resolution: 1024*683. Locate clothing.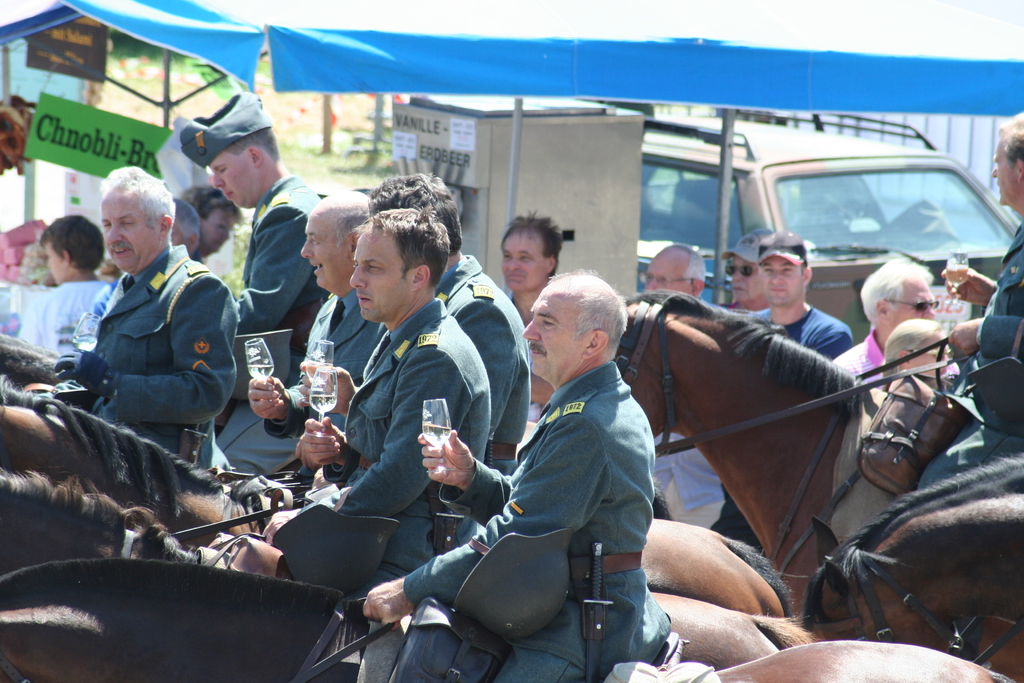
827,331,966,389.
